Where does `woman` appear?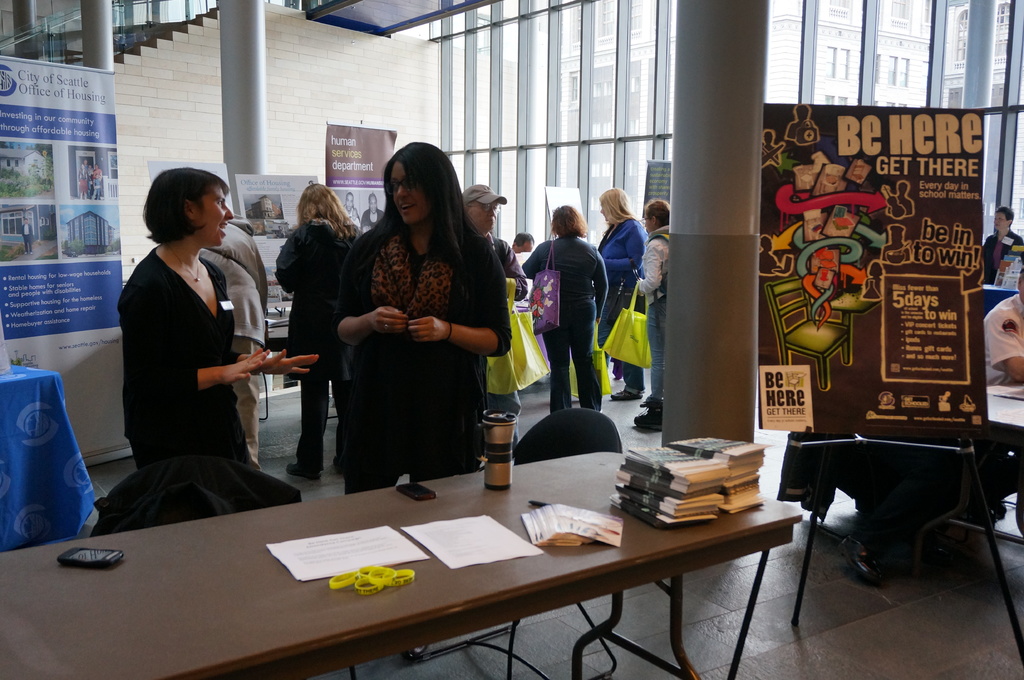
Appears at l=632, t=198, r=670, b=432.
